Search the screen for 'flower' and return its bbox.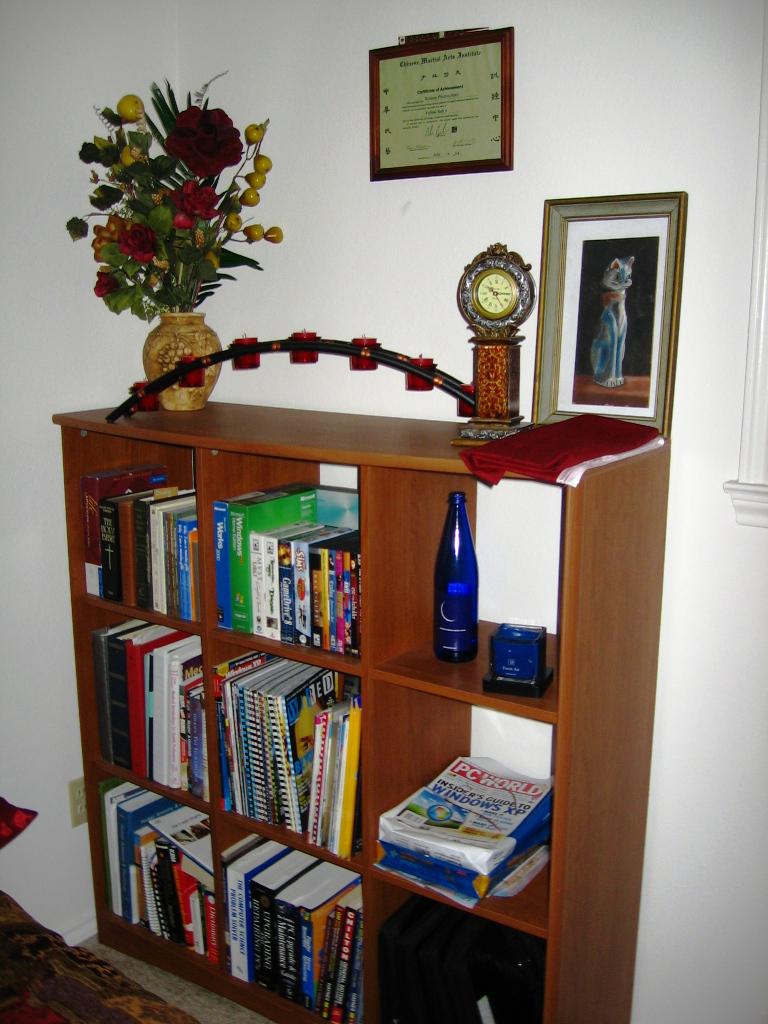
Found: {"left": 91, "top": 266, "right": 127, "bottom": 298}.
